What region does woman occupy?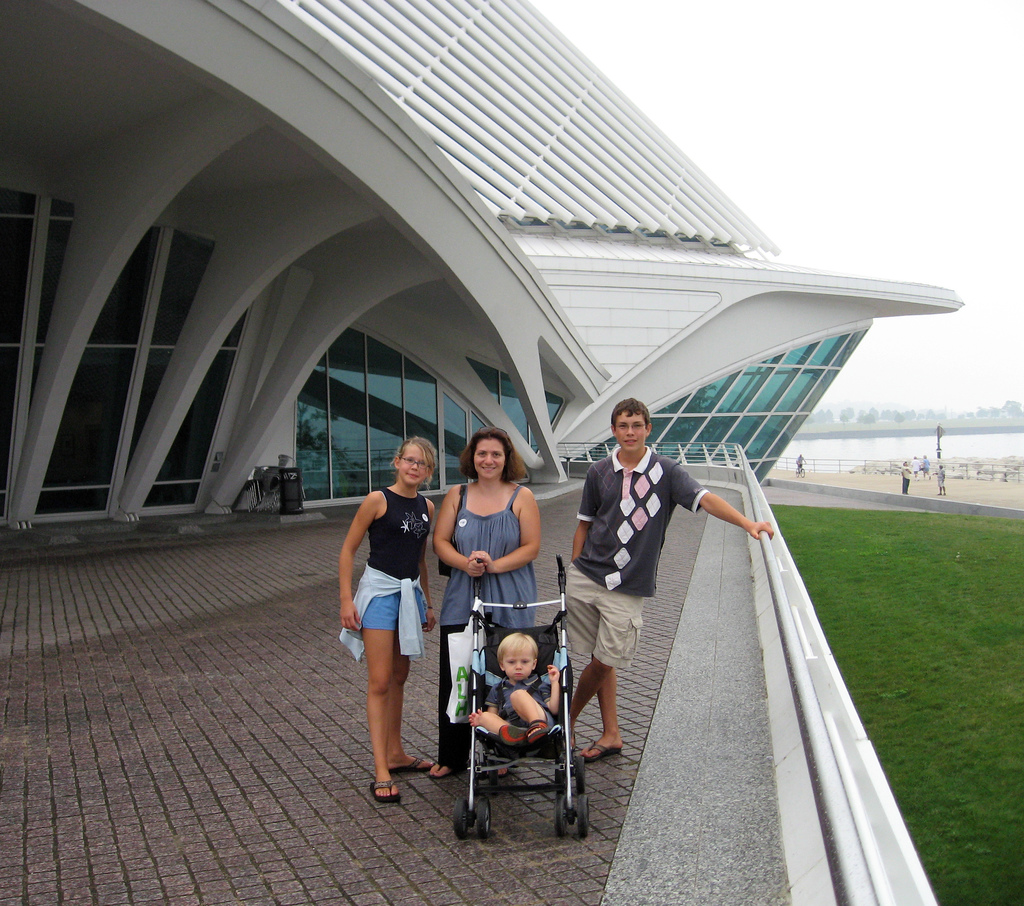
pyautogui.locateOnScreen(425, 429, 543, 783).
